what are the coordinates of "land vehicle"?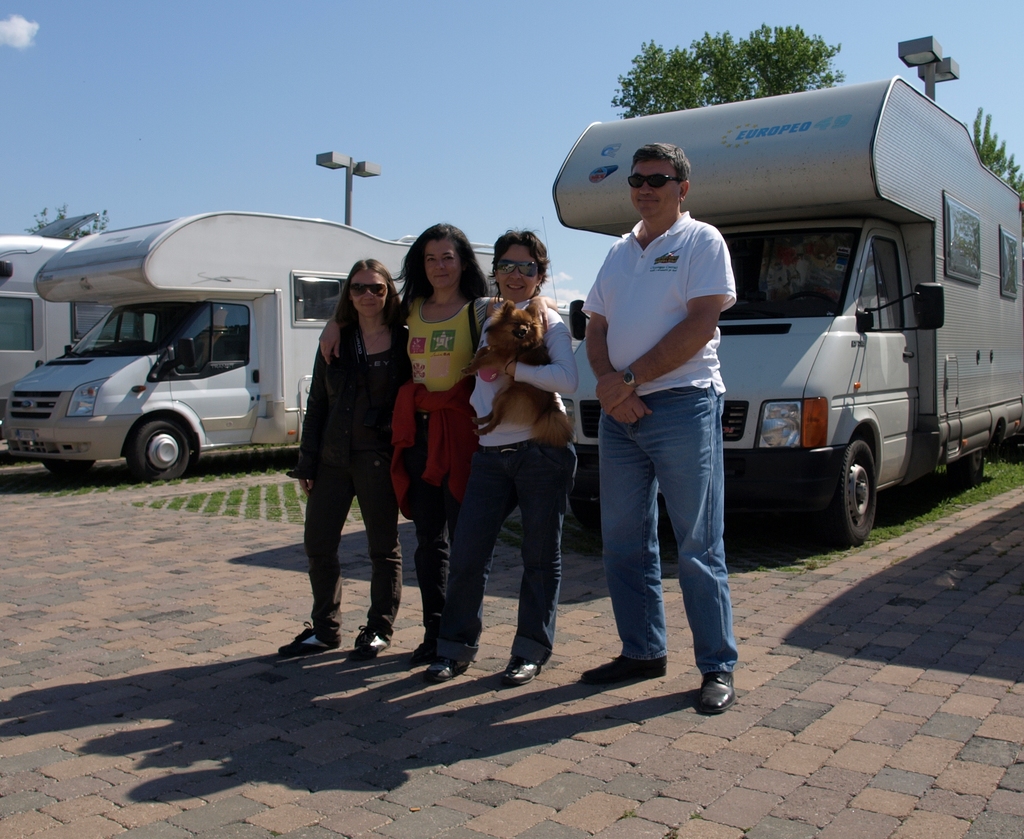
<bbox>552, 72, 1023, 542</bbox>.
